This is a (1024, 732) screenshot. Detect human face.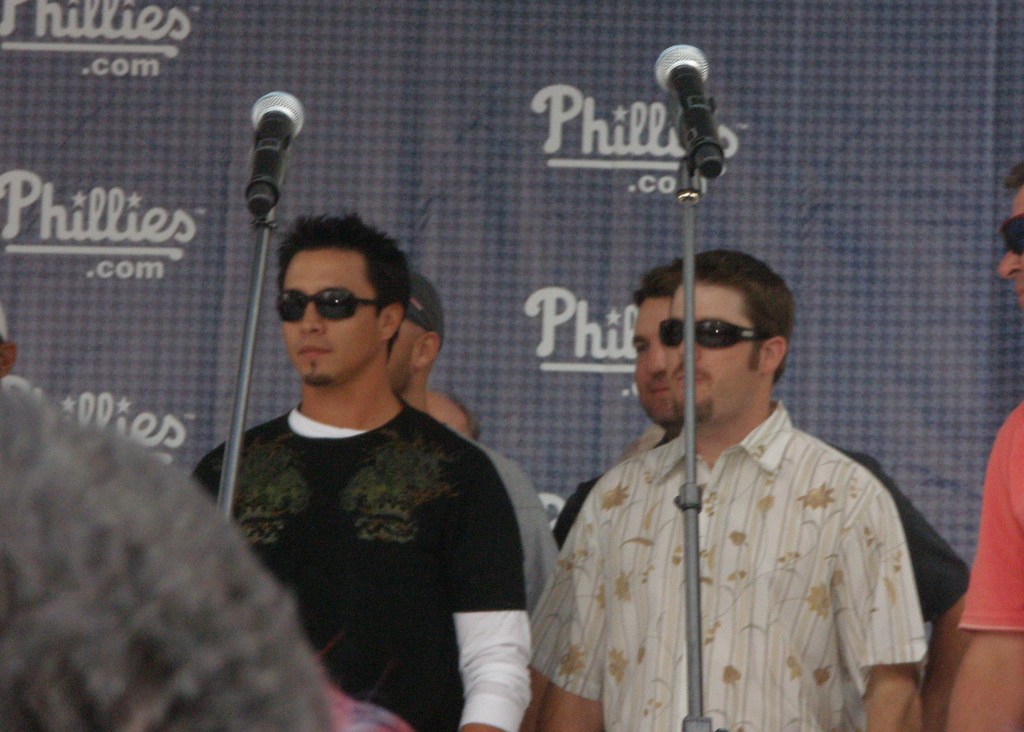
[x1=628, y1=299, x2=666, y2=413].
